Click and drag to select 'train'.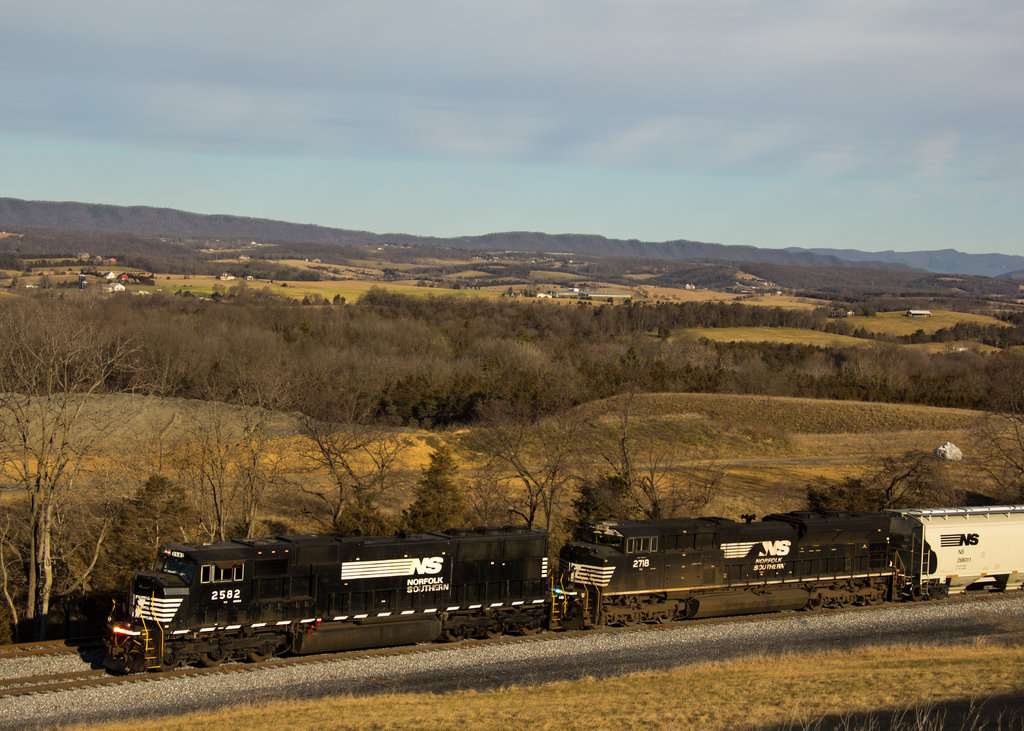
Selection: select_region(60, 505, 1023, 668).
